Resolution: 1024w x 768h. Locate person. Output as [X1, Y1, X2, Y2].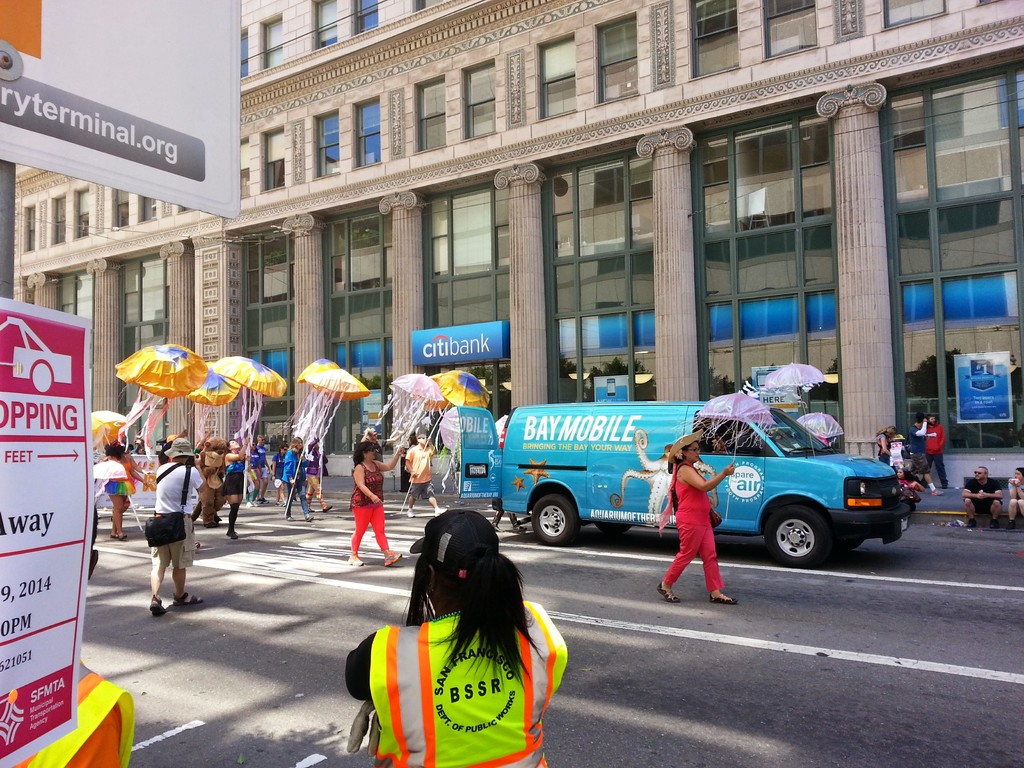
[346, 508, 569, 767].
